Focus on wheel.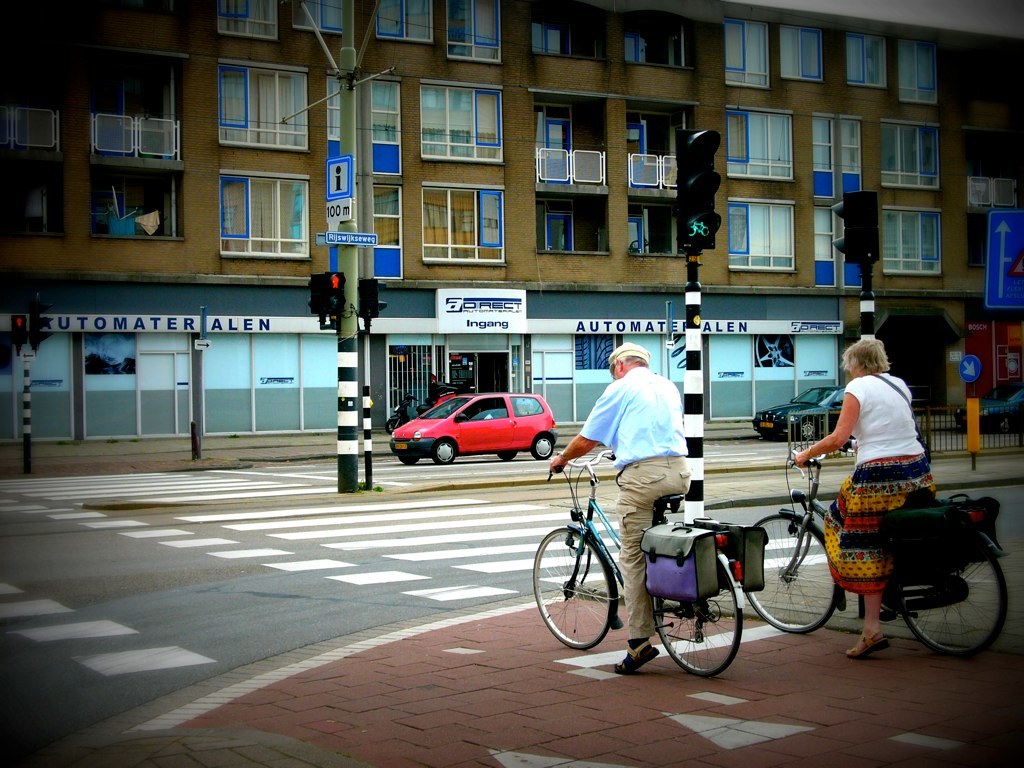
Focused at 533, 432, 555, 459.
